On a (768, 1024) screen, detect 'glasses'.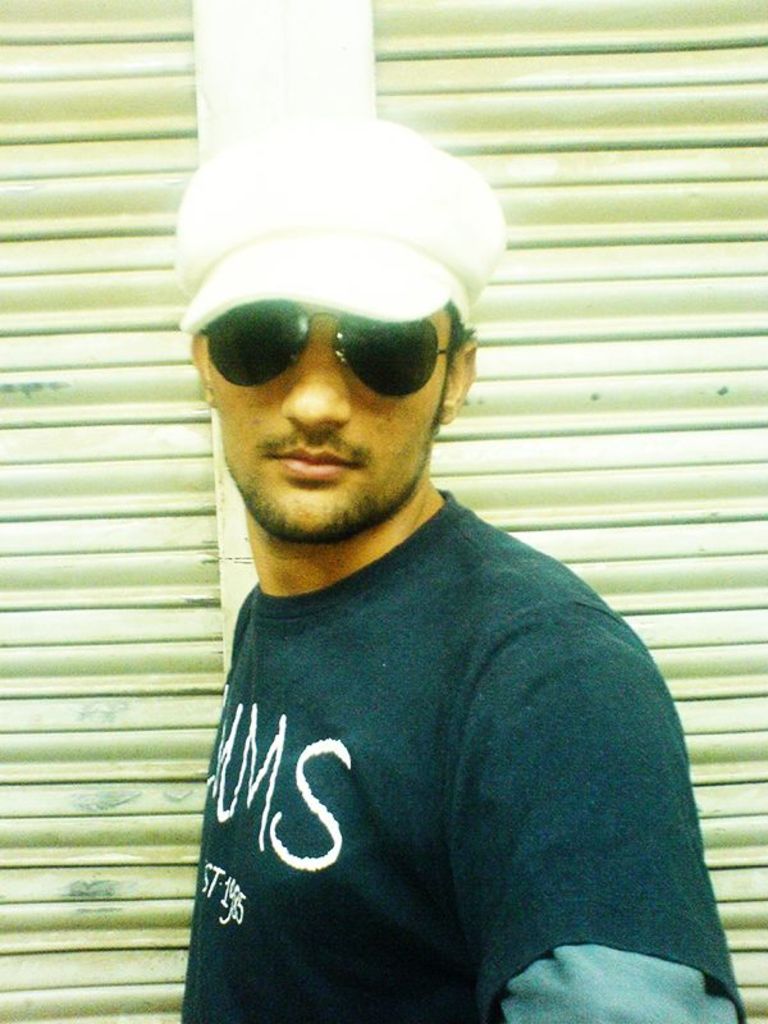
x1=191 y1=253 x2=481 y2=398.
